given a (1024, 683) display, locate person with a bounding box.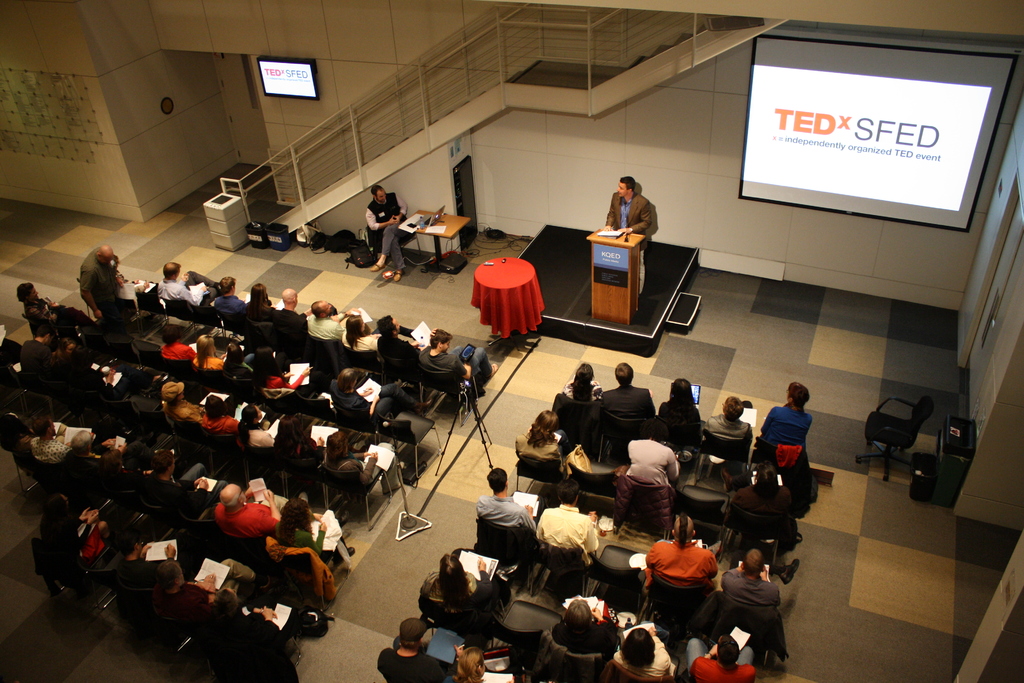
Located: <bbox>611, 621, 677, 675</bbox>.
